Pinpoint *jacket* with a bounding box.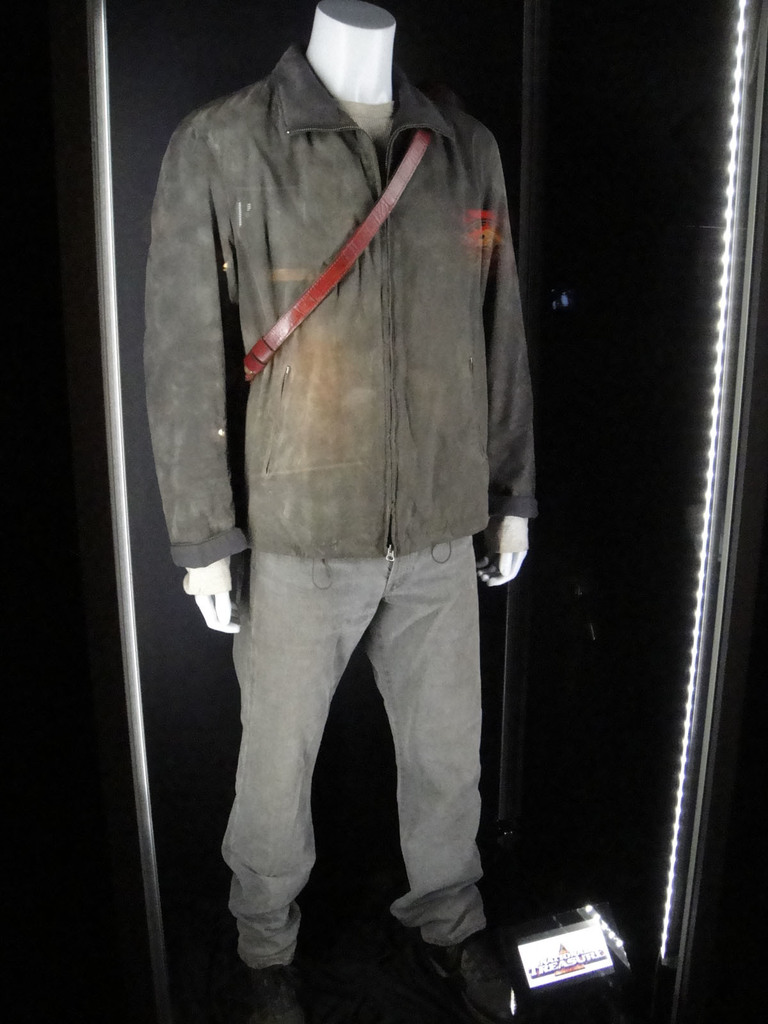
x1=127 y1=29 x2=548 y2=628.
